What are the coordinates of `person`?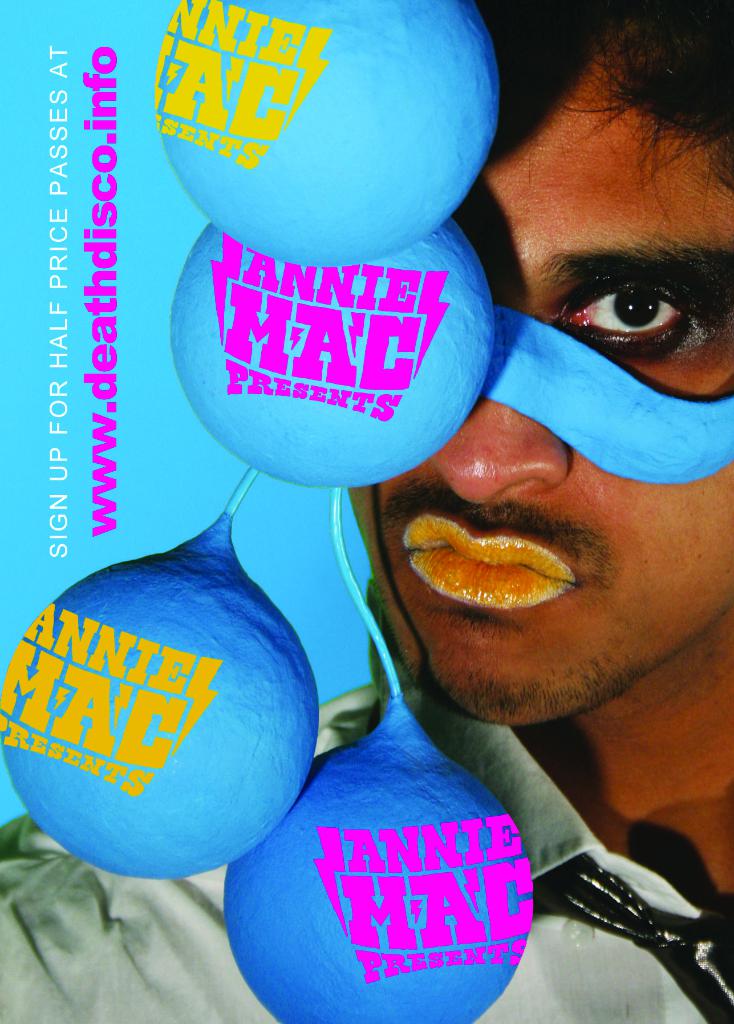
0,0,730,1023.
